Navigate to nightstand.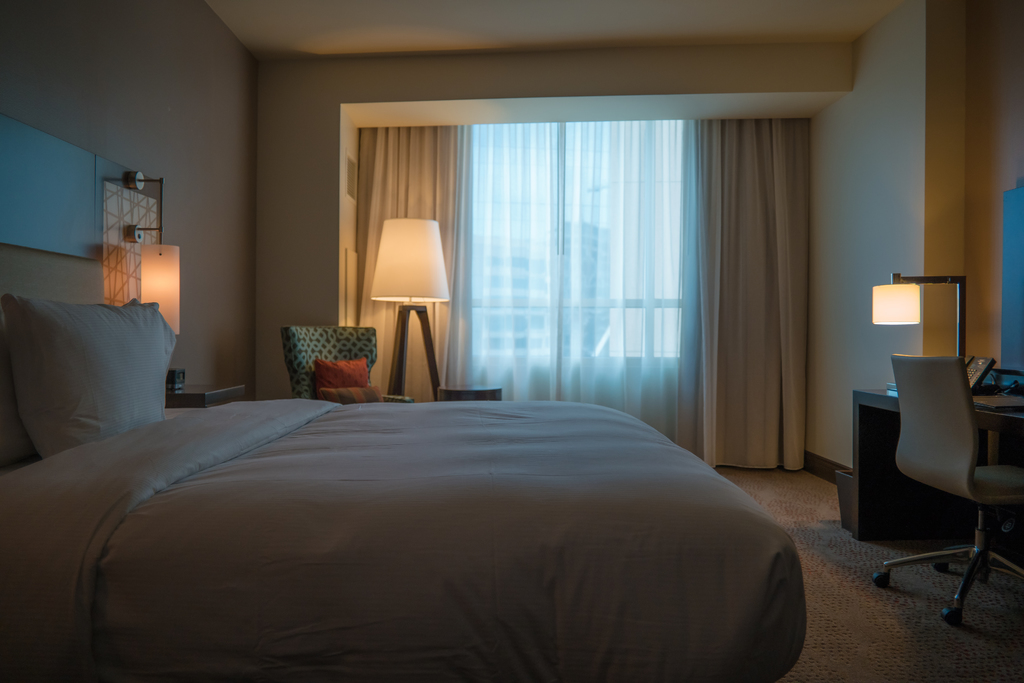
Navigation target: left=159, top=365, right=253, bottom=407.
